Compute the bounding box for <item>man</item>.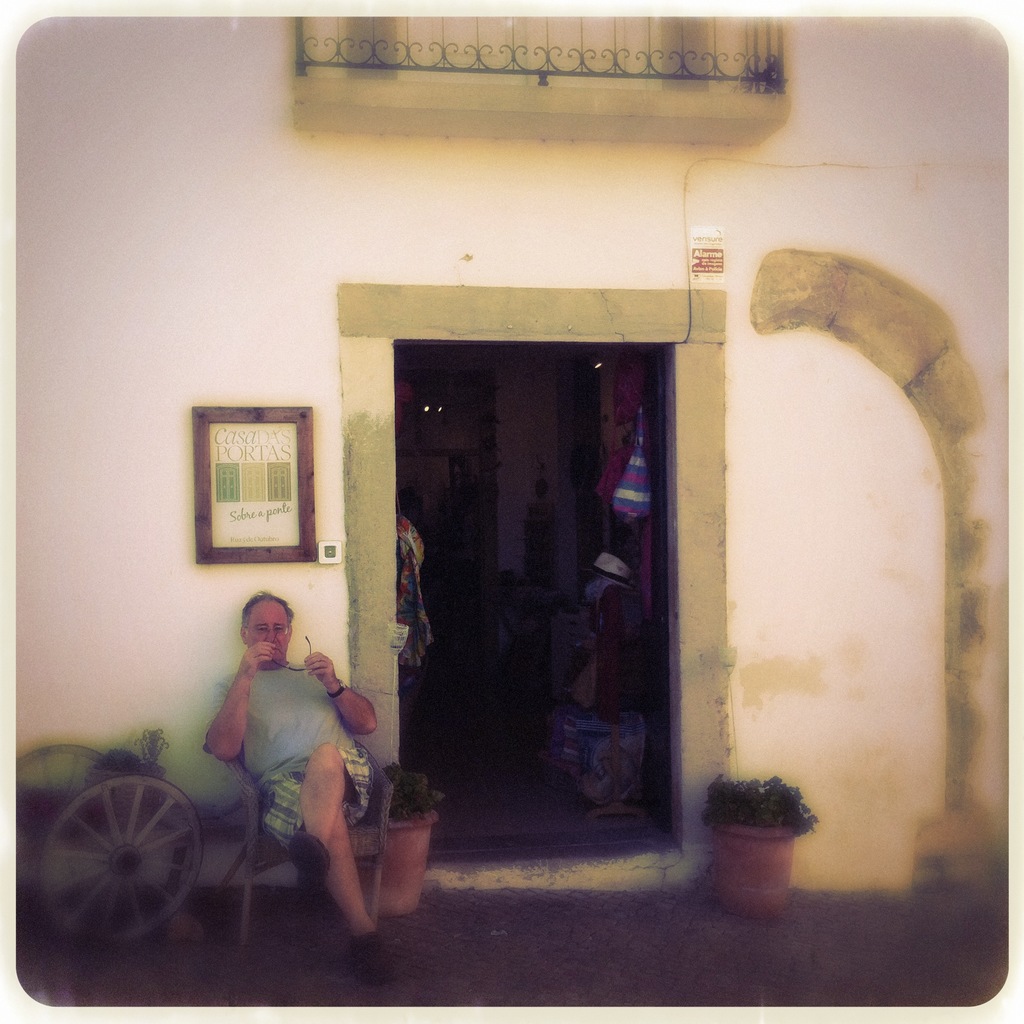
(175, 585, 395, 958).
